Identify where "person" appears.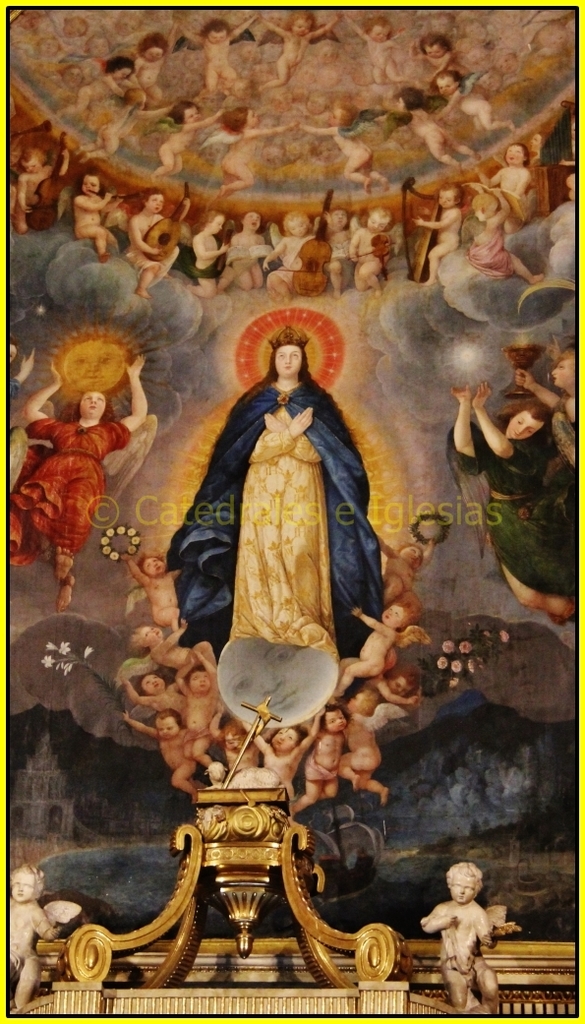
Appears at box(350, 204, 392, 292).
